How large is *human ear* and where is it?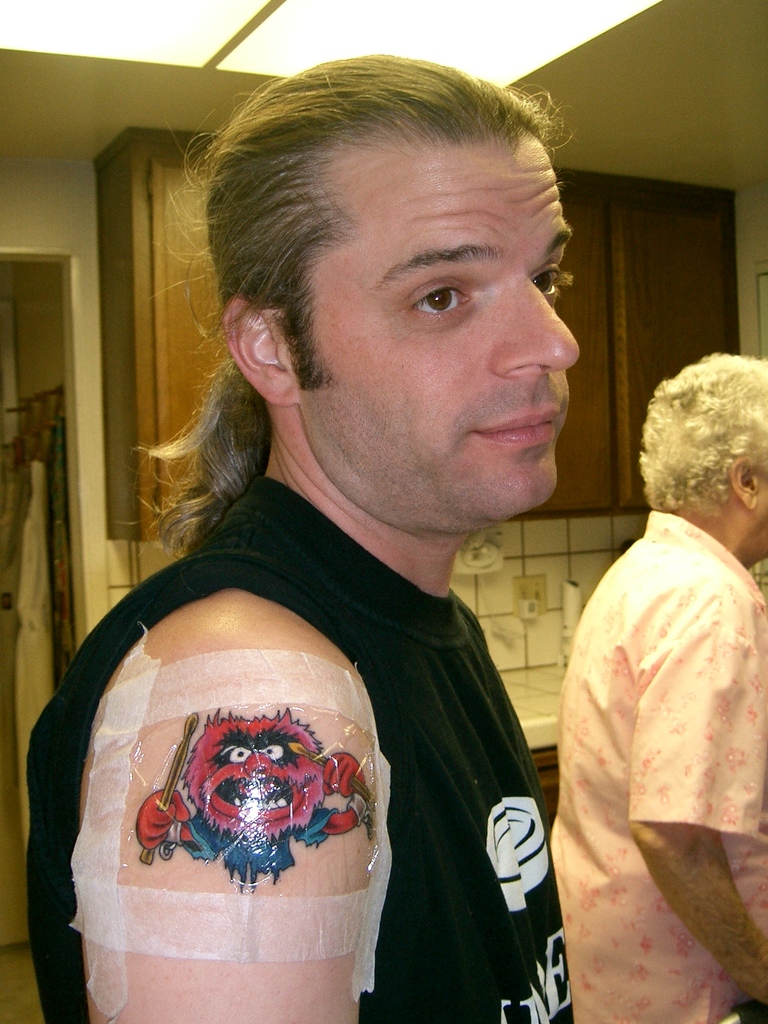
Bounding box: bbox=[725, 448, 767, 510].
